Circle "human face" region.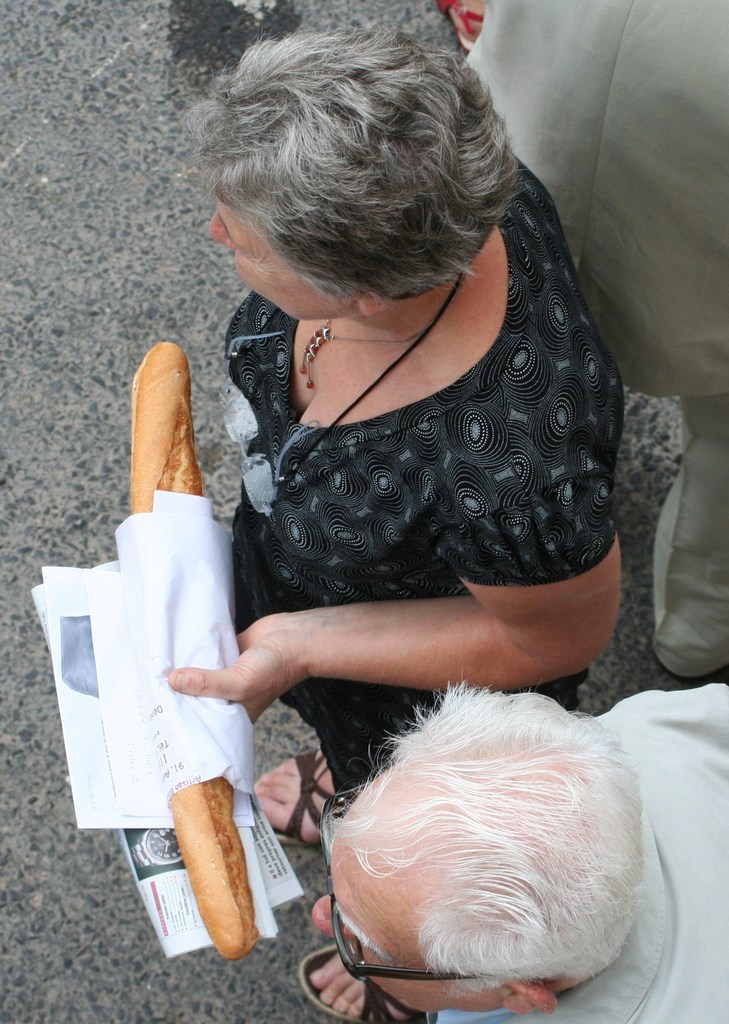
Region: region(193, 195, 349, 324).
